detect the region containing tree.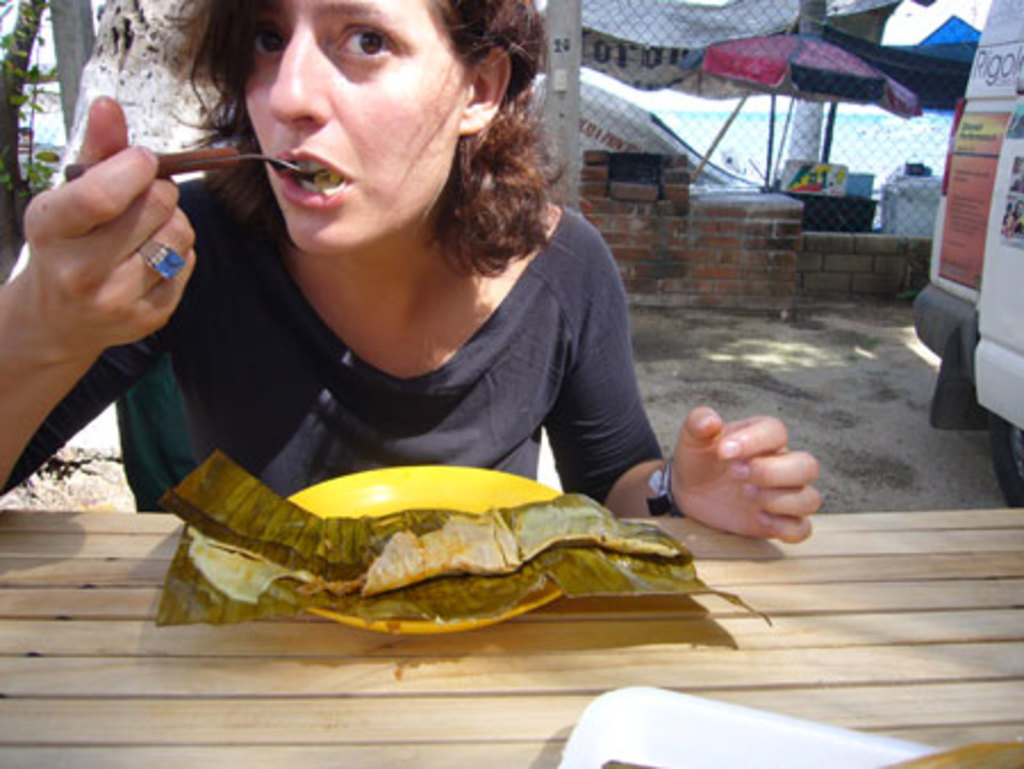
Rect(0, 0, 46, 193).
